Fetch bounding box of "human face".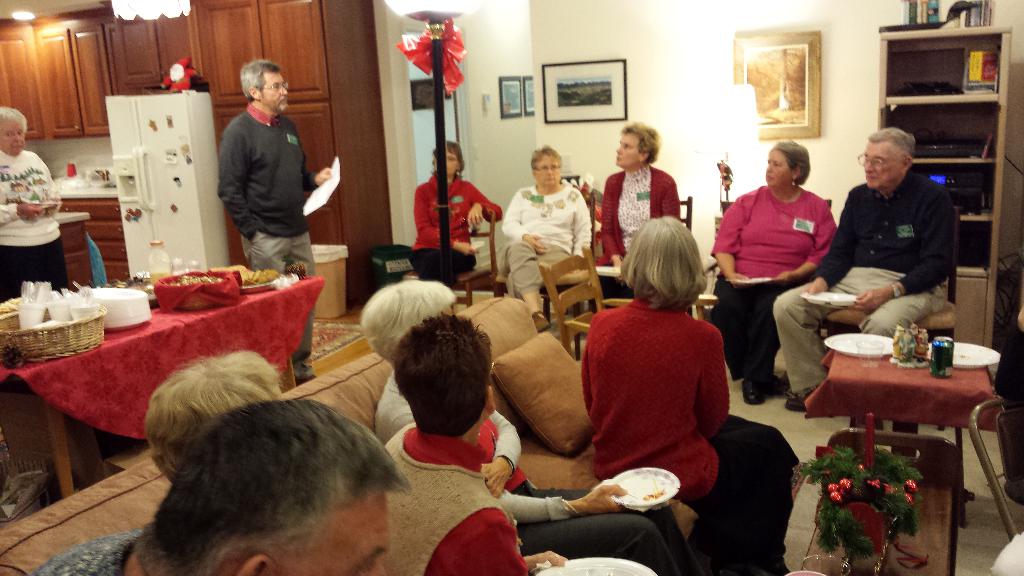
Bbox: bbox(444, 149, 460, 177).
